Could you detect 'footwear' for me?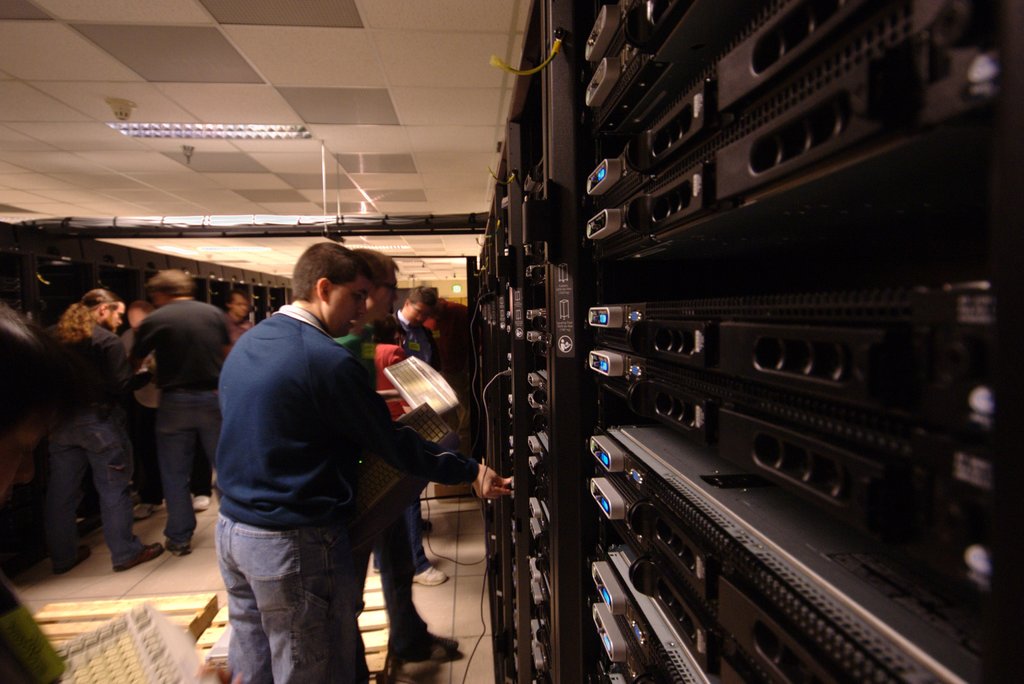
Detection result: left=414, top=516, right=433, bottom=535.
